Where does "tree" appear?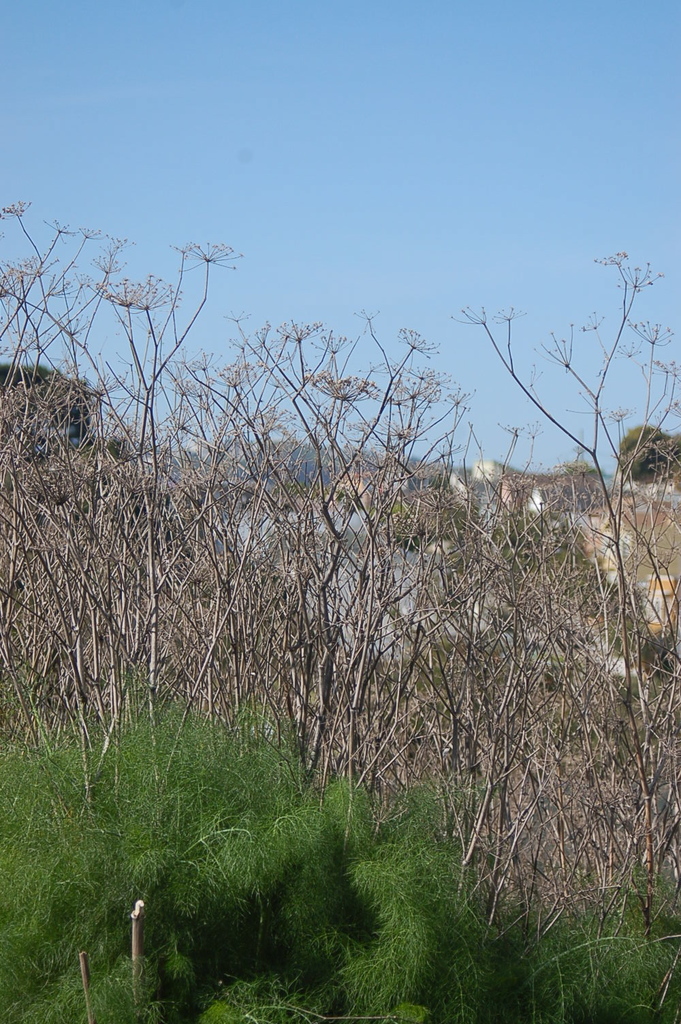
Appears at locate(12, 127, 672, 954).
